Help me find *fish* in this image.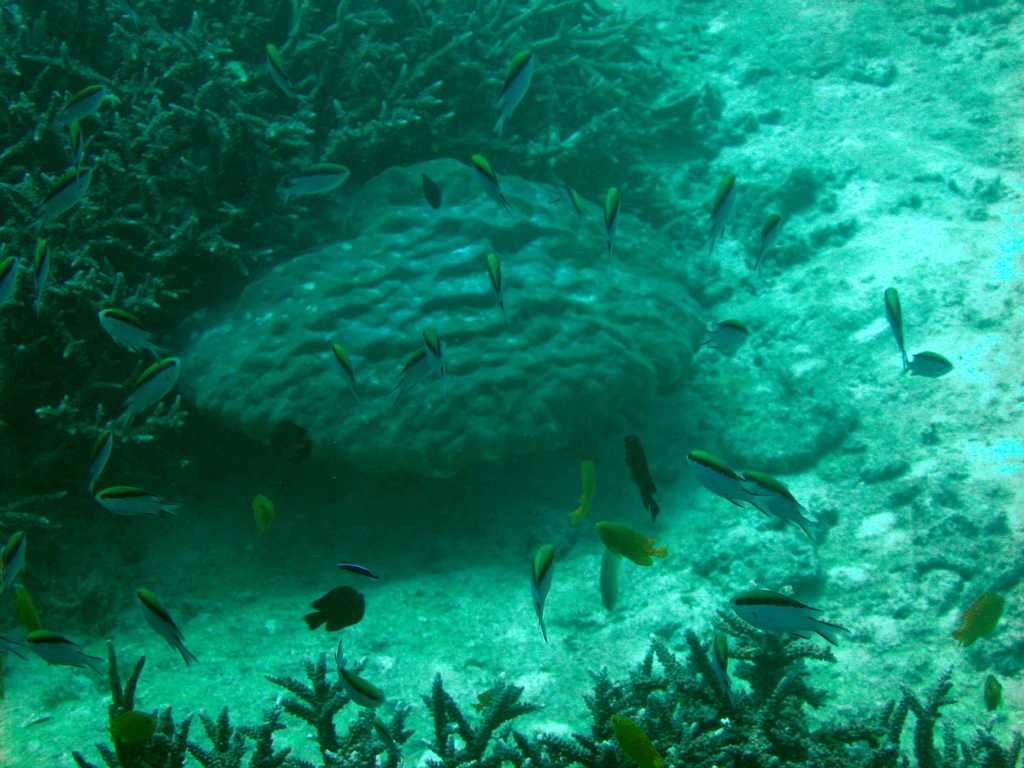
Found it: box=[625, 434, 662, 522].
